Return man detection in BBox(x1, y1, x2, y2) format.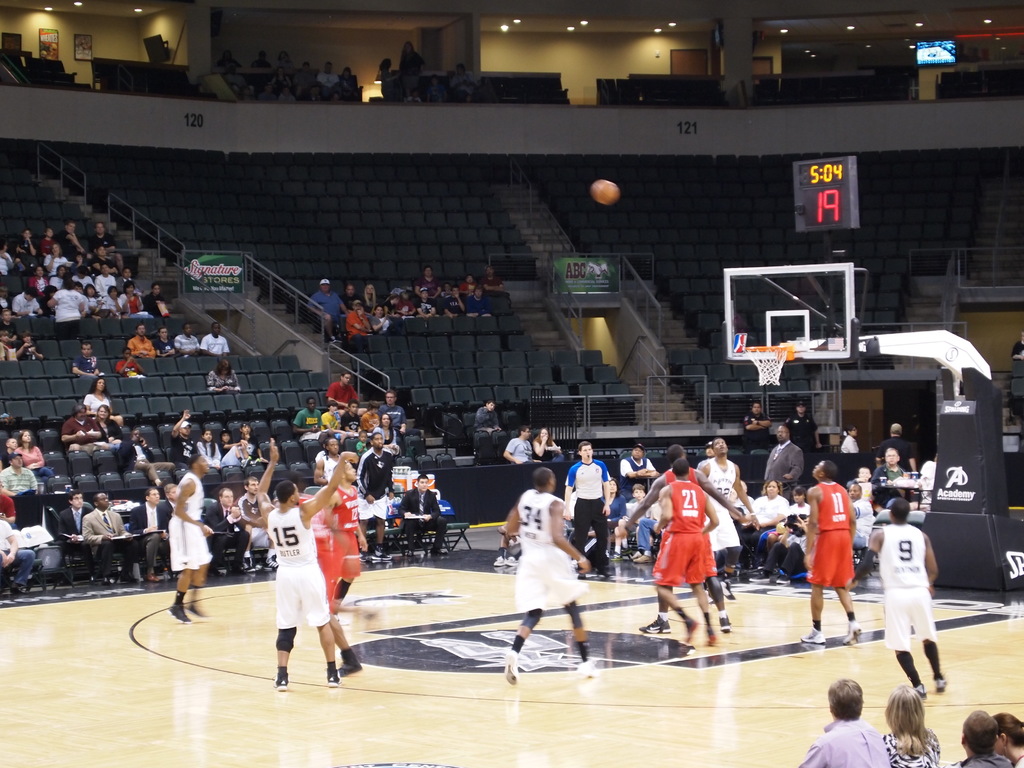
BBox(761, 424, 801, 487).
